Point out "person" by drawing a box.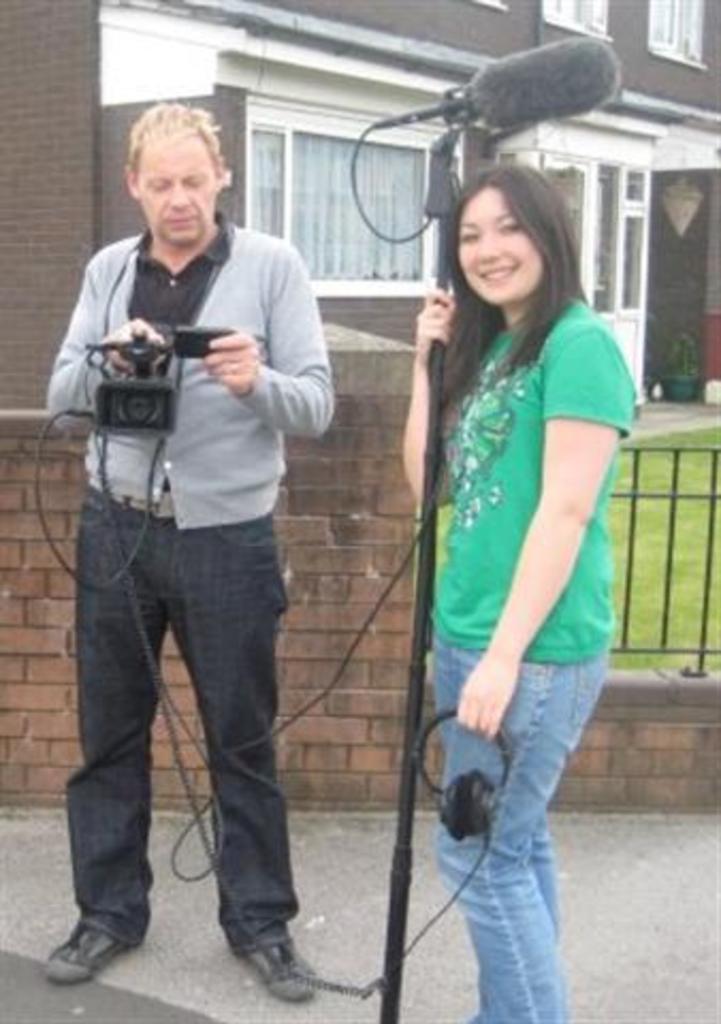
Rect(378, 90, 638, 996).
